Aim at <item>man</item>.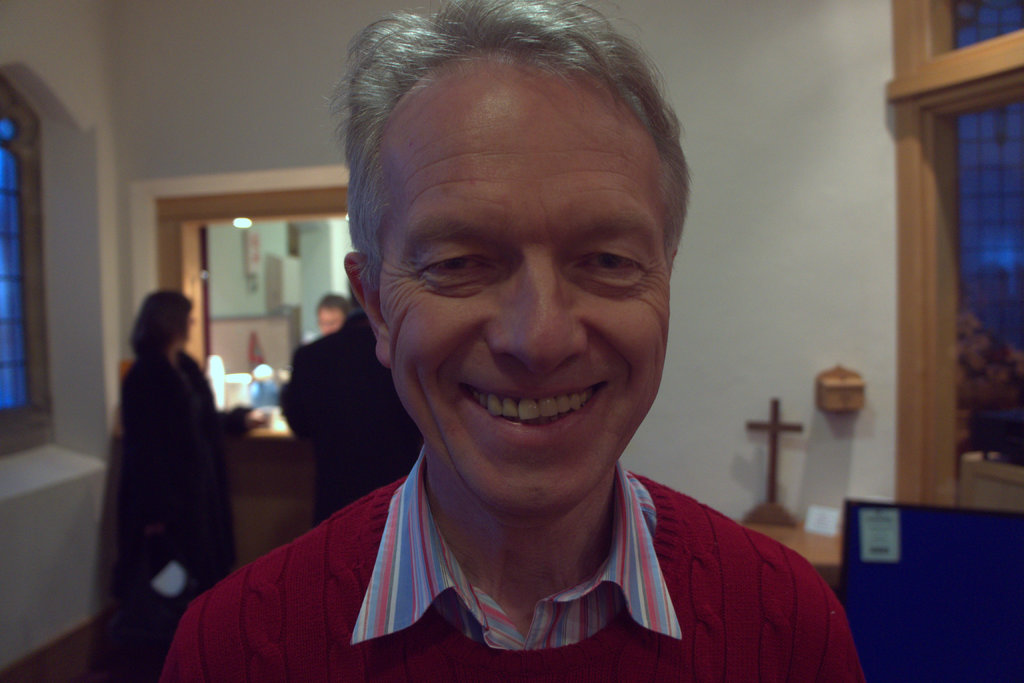
Aimed at [131, 3, 883, 681].
